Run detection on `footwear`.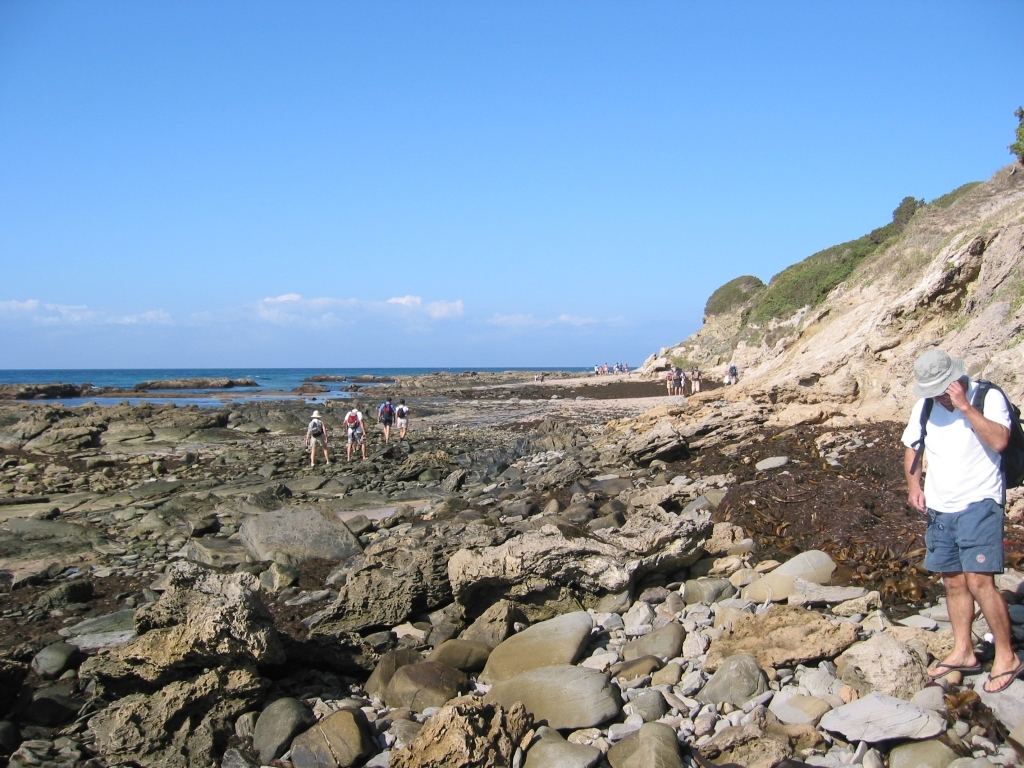
Result: bbox(975, 654, 1023, 691).
